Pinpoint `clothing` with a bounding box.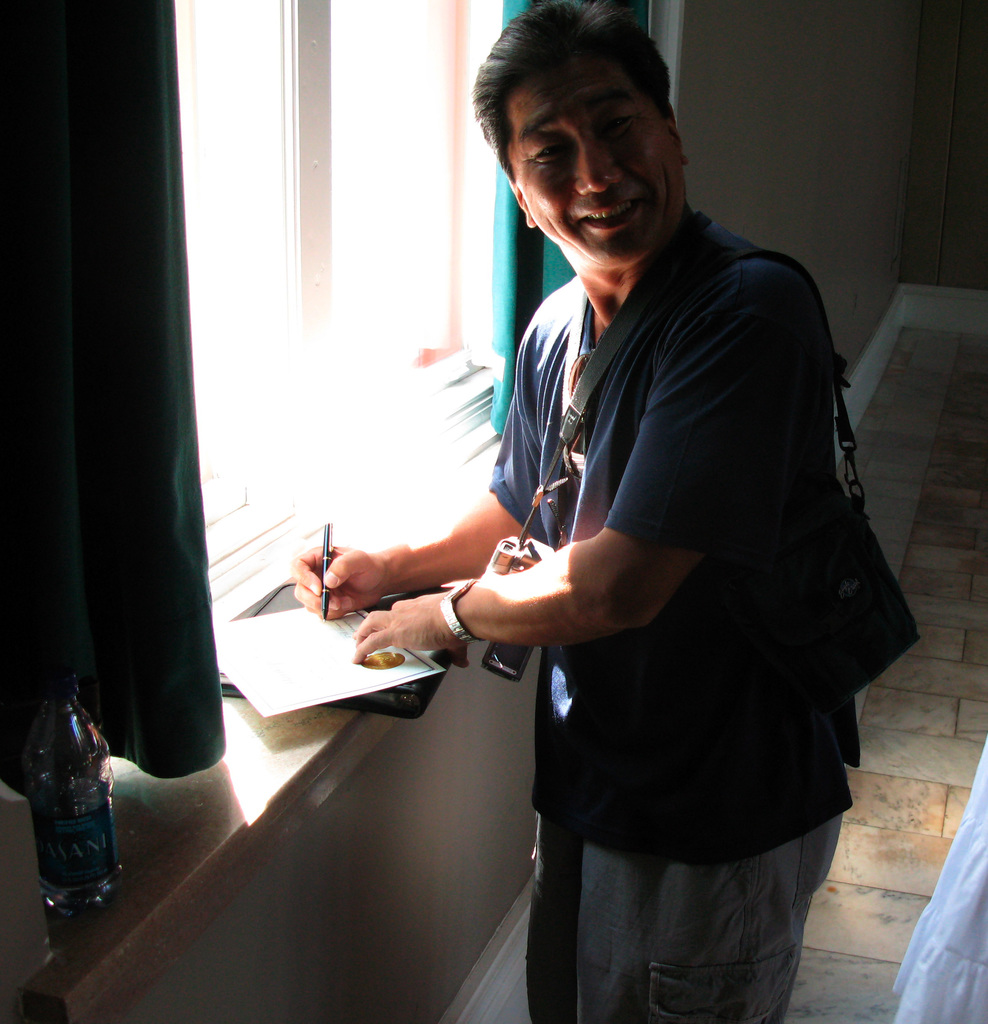
rect(404, 153, 893, 954).
